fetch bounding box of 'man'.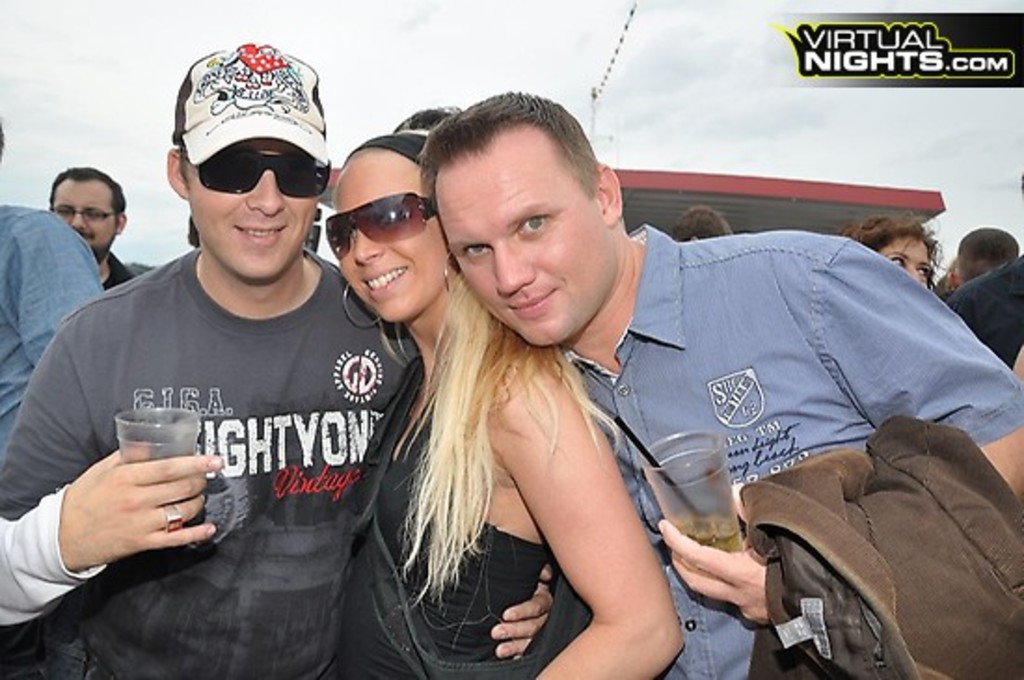
Bbox: [x1=45, y1=168, x2=132, y2=292].
